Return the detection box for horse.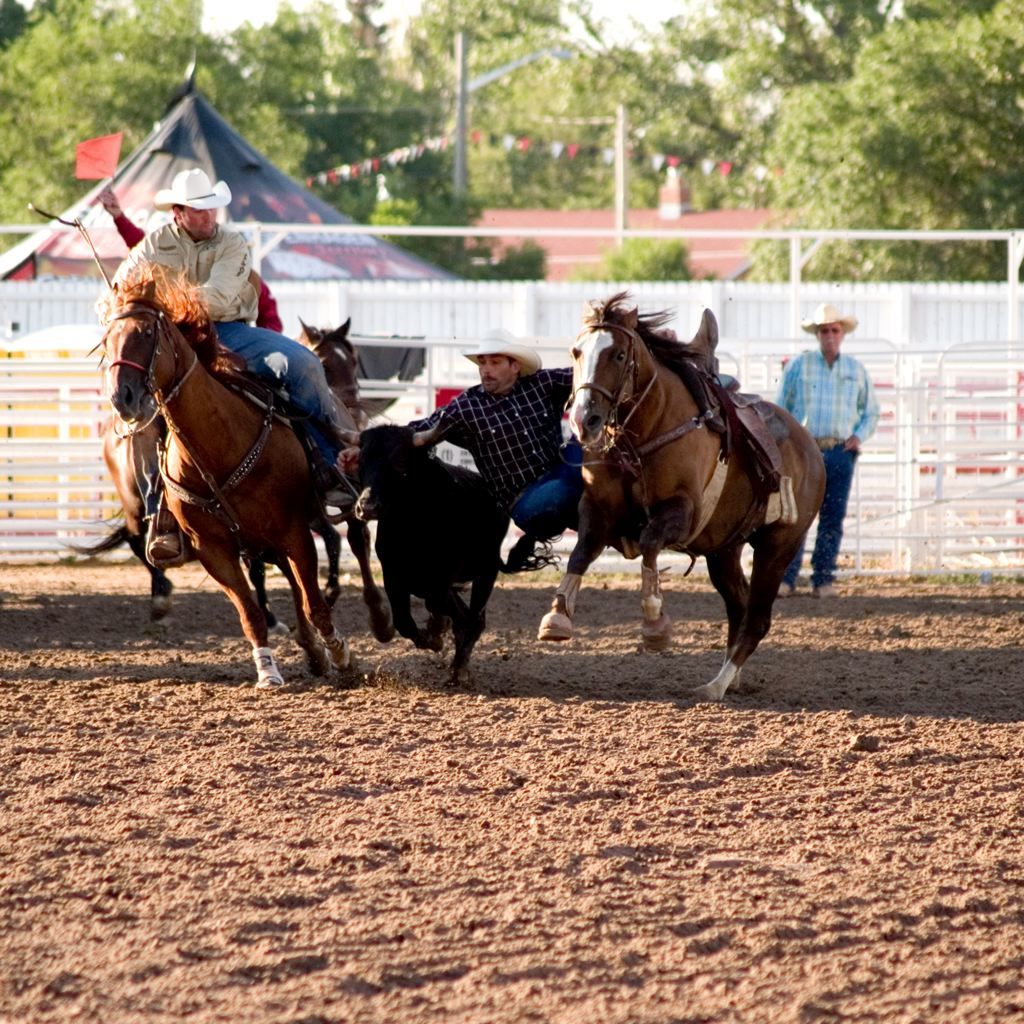
540,289,829,704.
